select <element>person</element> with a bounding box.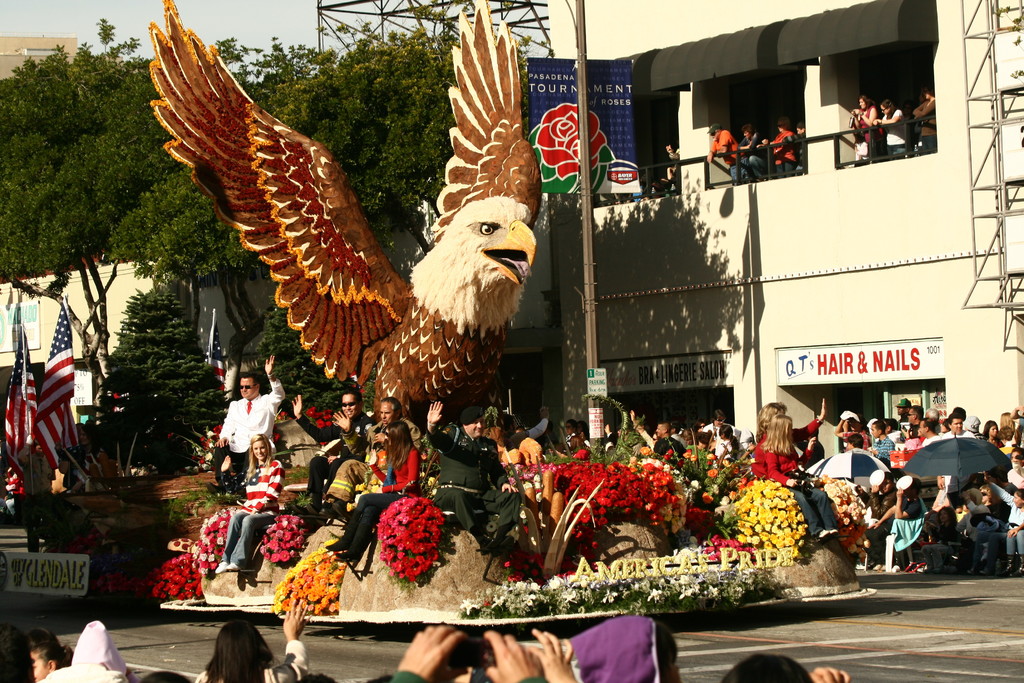
907:404:931:446.
